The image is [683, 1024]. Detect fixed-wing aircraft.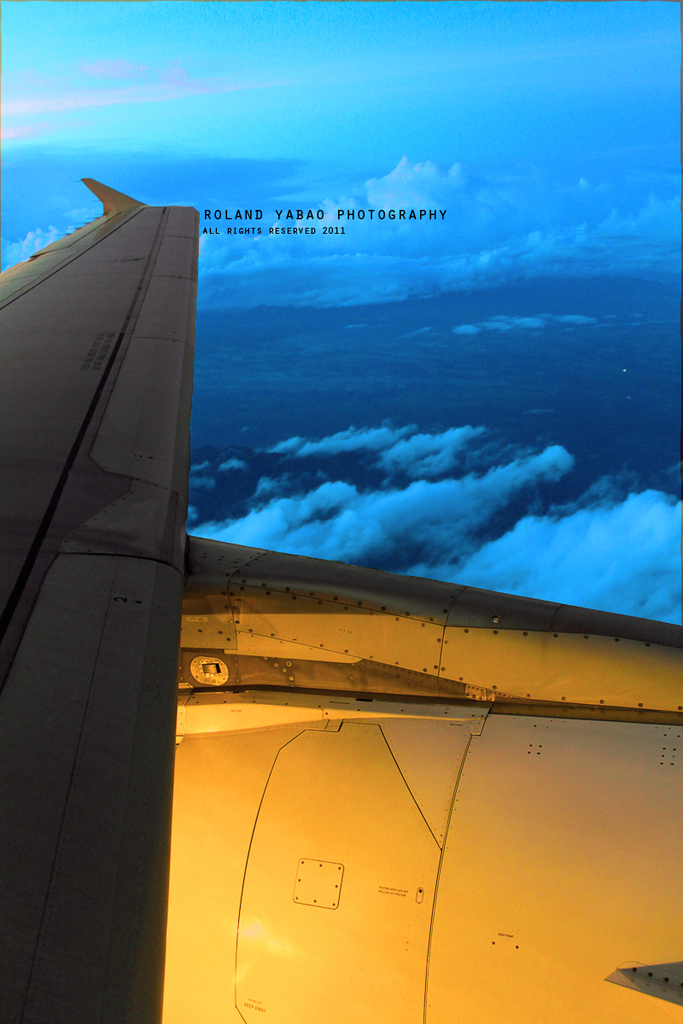
Detection: l=0, t=169, r=682, b=1019.
